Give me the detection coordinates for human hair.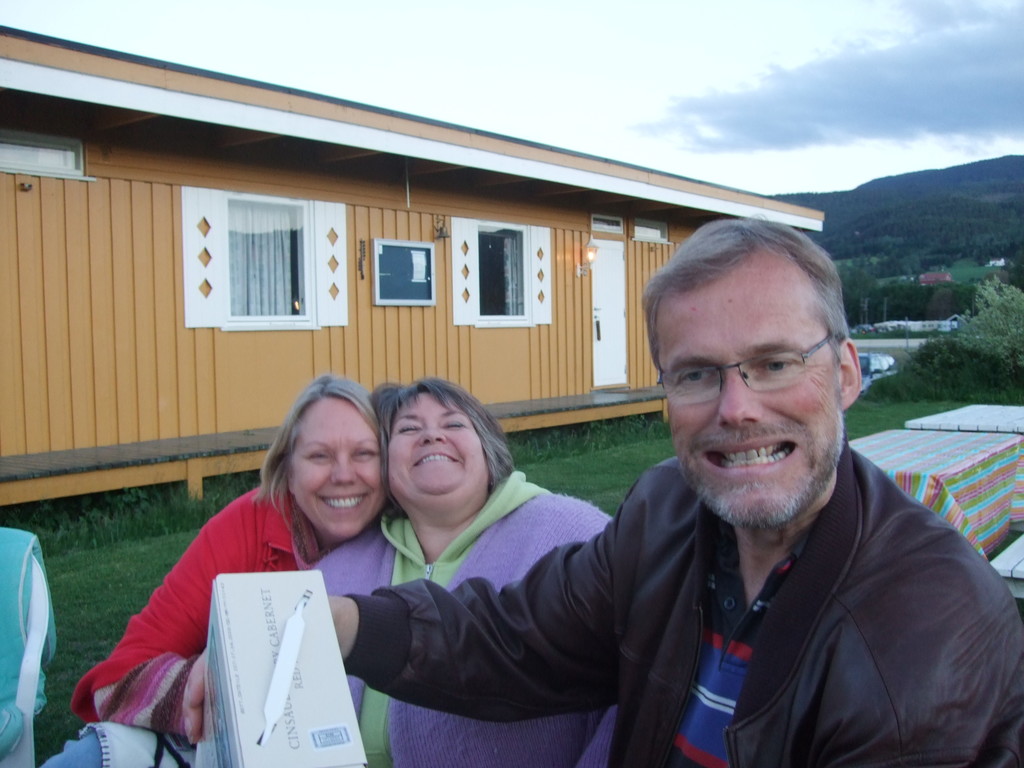
(366, 376, 525, 532).
